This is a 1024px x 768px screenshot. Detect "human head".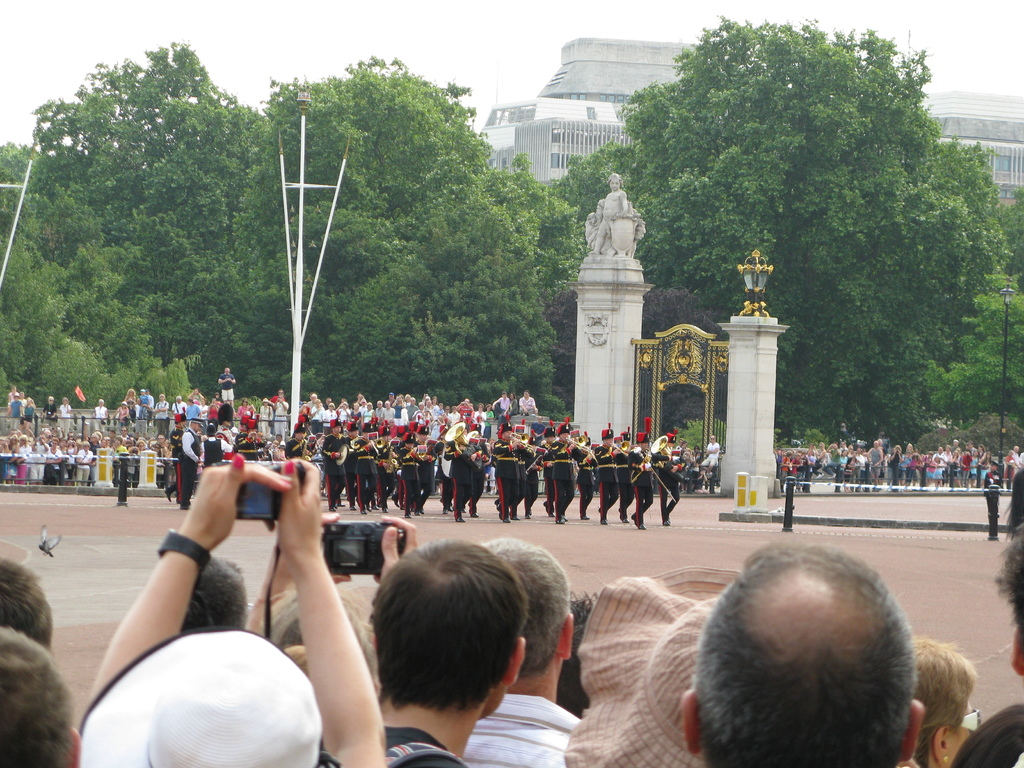
box(673, 536, 923, 767).
